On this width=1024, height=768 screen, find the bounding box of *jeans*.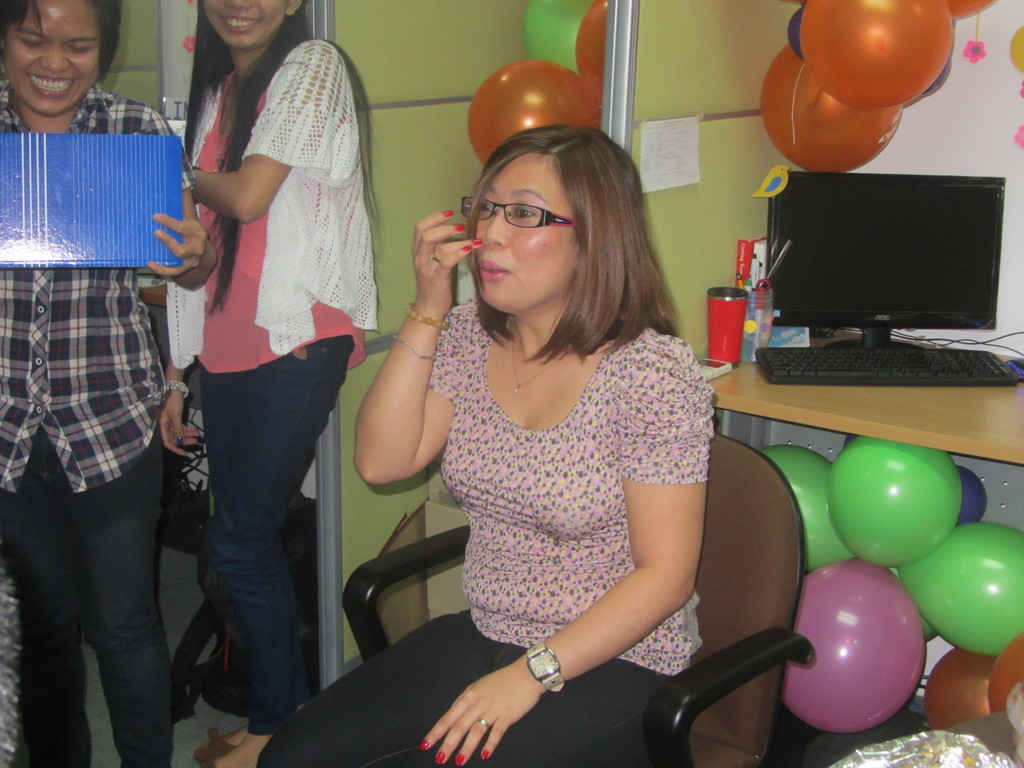
Bounding box: <region>193, 330, 355, 733</region>.
